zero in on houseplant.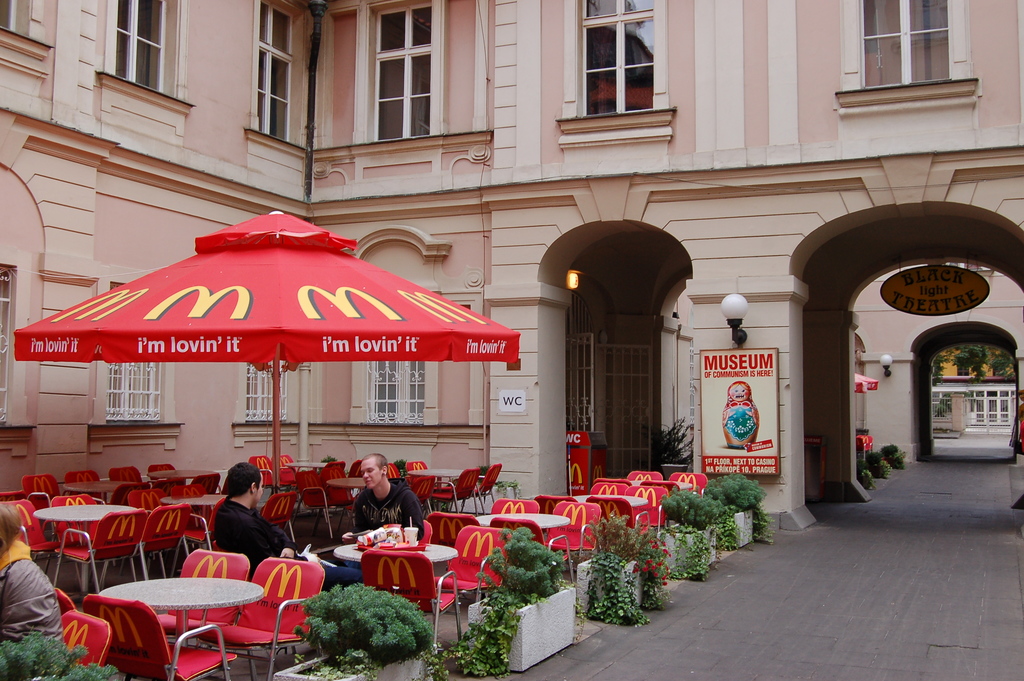
Zeroed in: detection(458, 523, 588, 678).
